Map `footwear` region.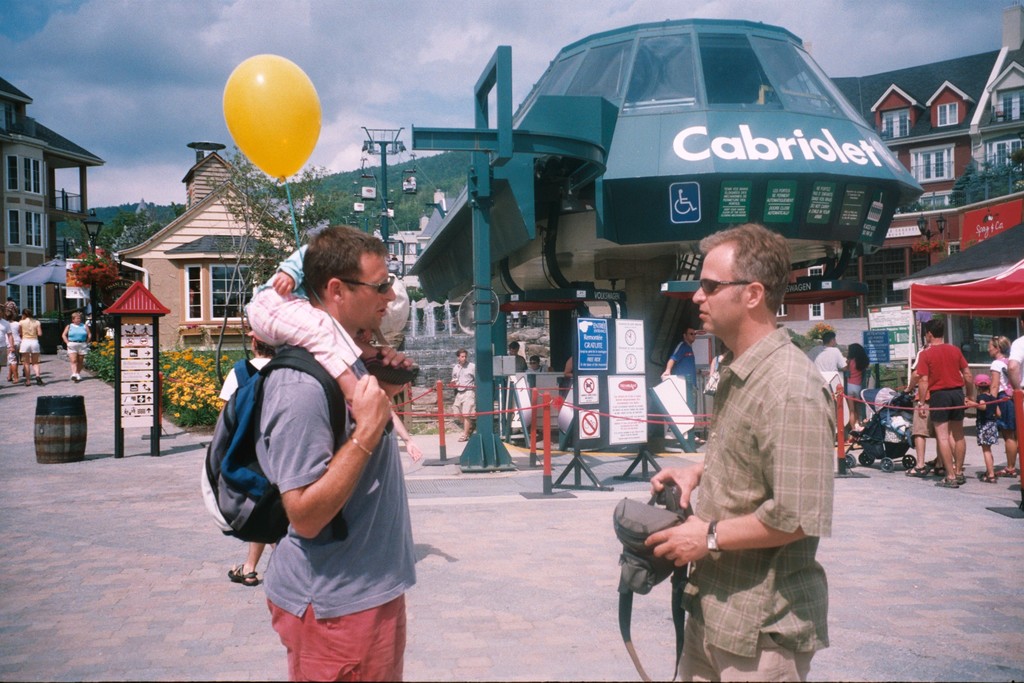
Mapped to locate(980, 471, 998, 486).
